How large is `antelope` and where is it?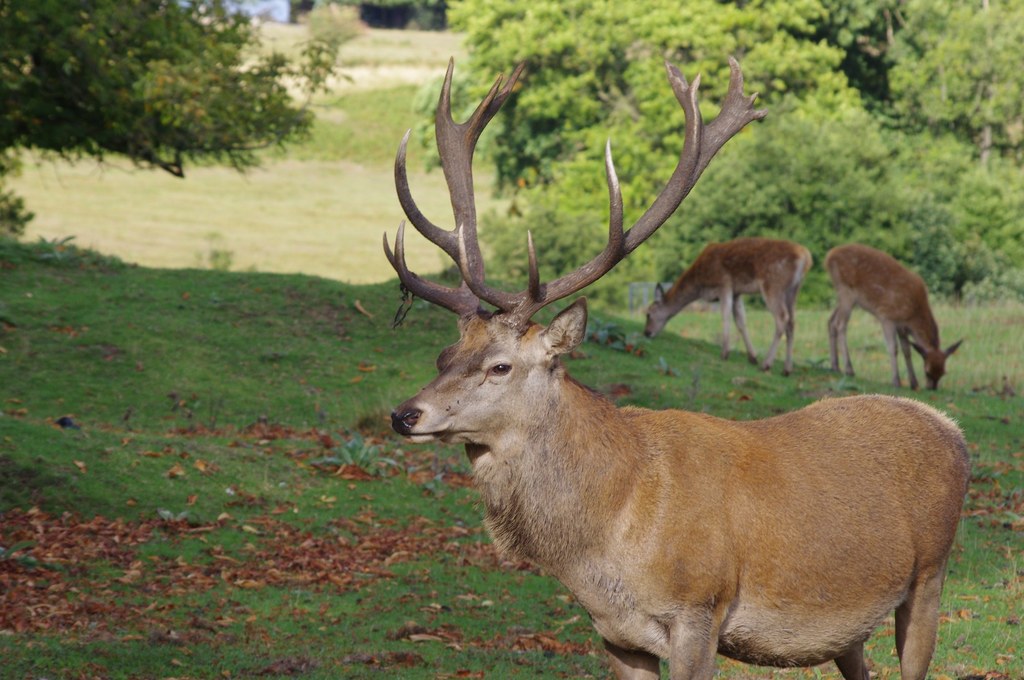
Bounding box: <region>644, 236, 811, 373</region>.
